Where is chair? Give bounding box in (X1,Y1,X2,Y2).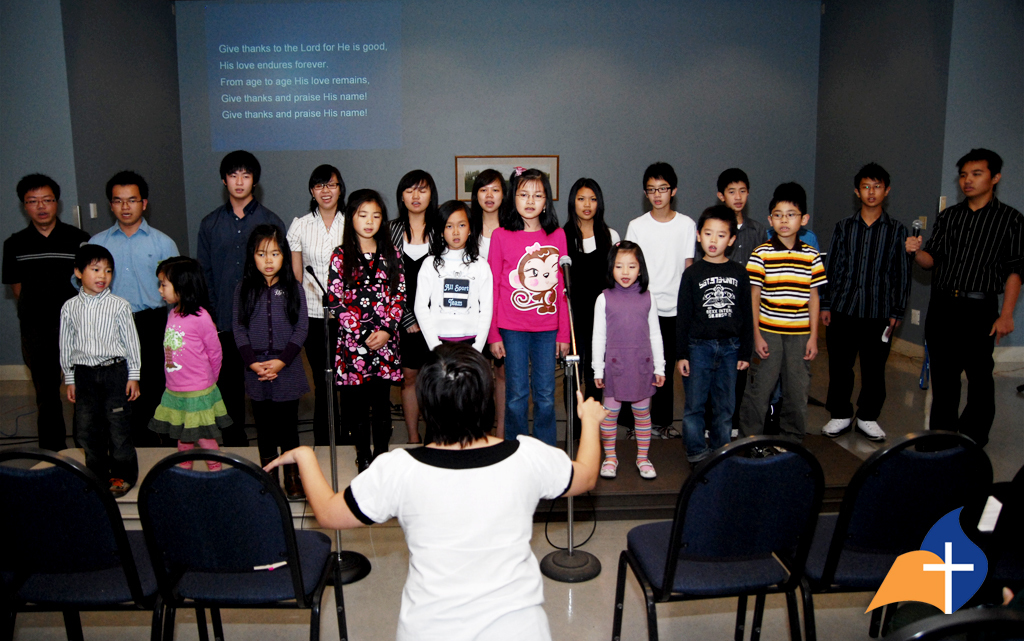
(0,448,205,640).
